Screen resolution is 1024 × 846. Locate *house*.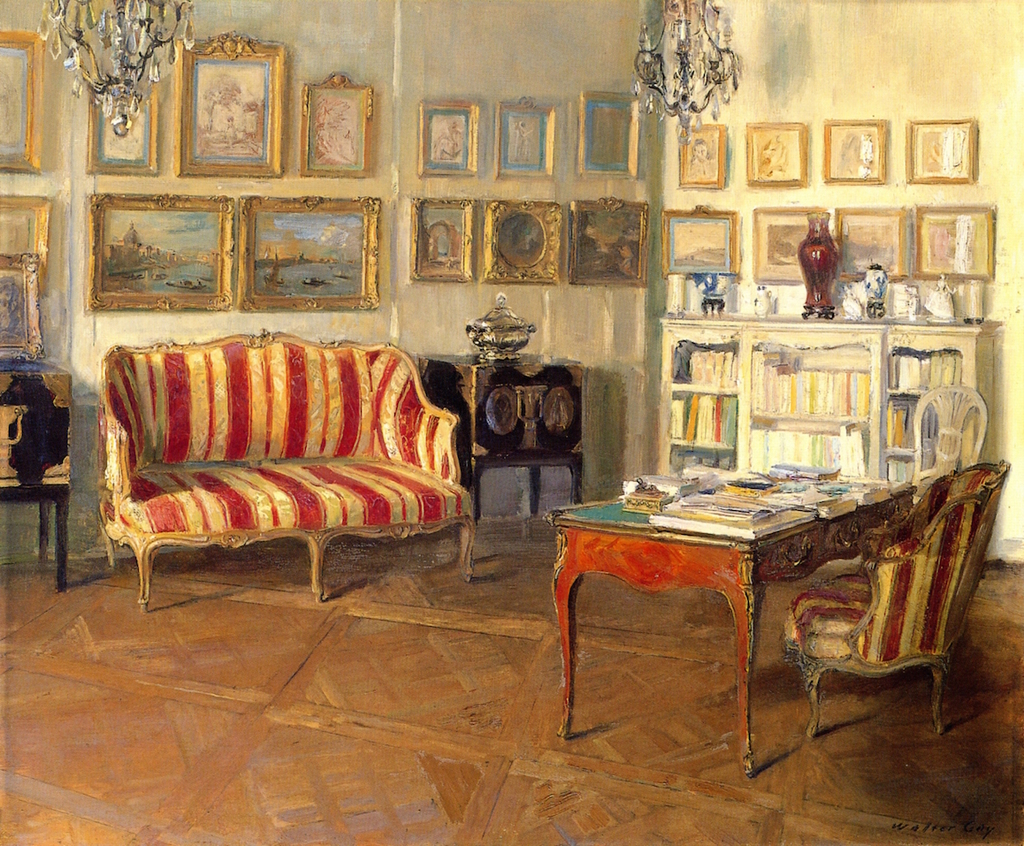
x1=0, y1=0, x2=1023, y2=844.
